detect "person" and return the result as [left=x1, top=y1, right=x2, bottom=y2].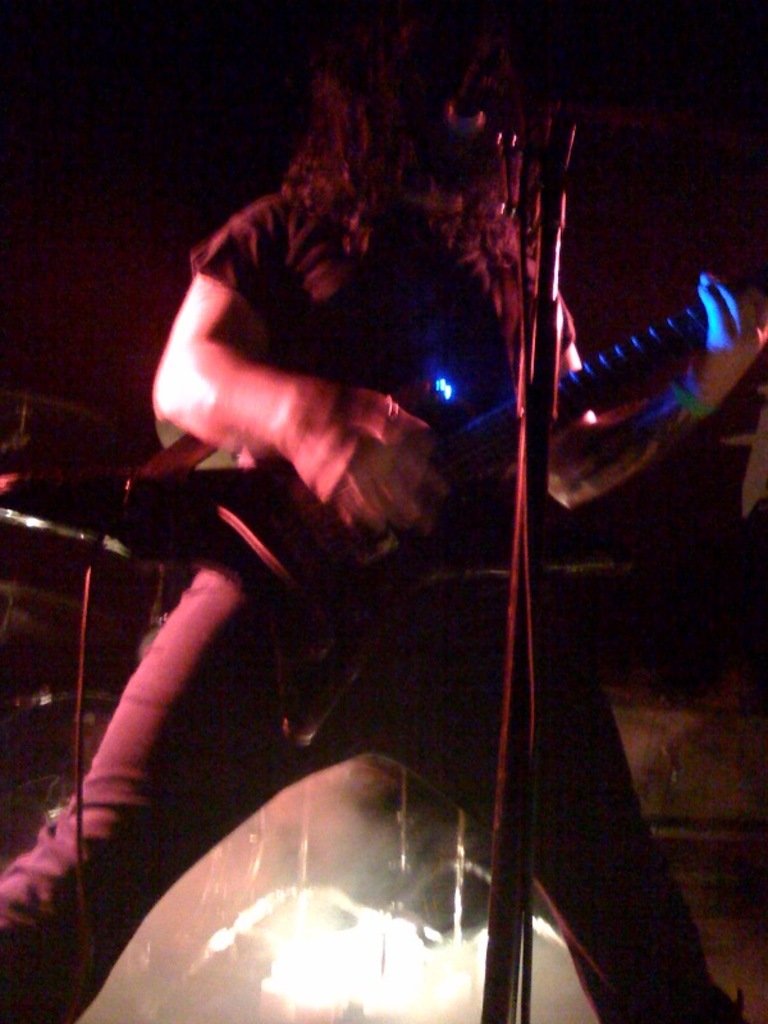
[left=0, top=6, right=767, bottom=1023].
